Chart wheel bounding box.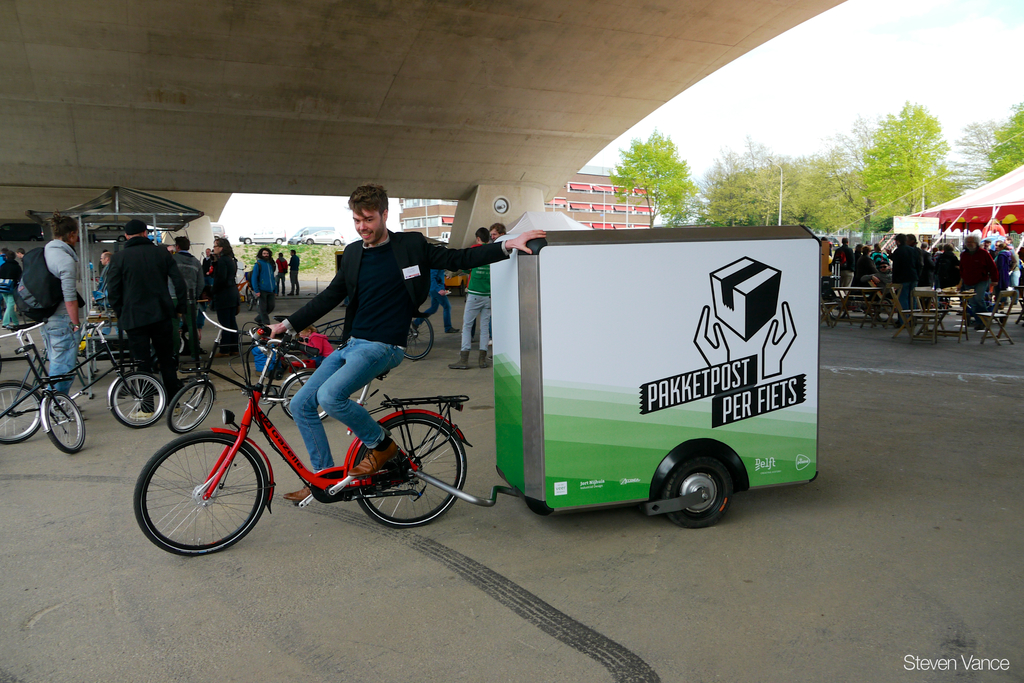
Charted: rect(664, 461, 732, 528).
